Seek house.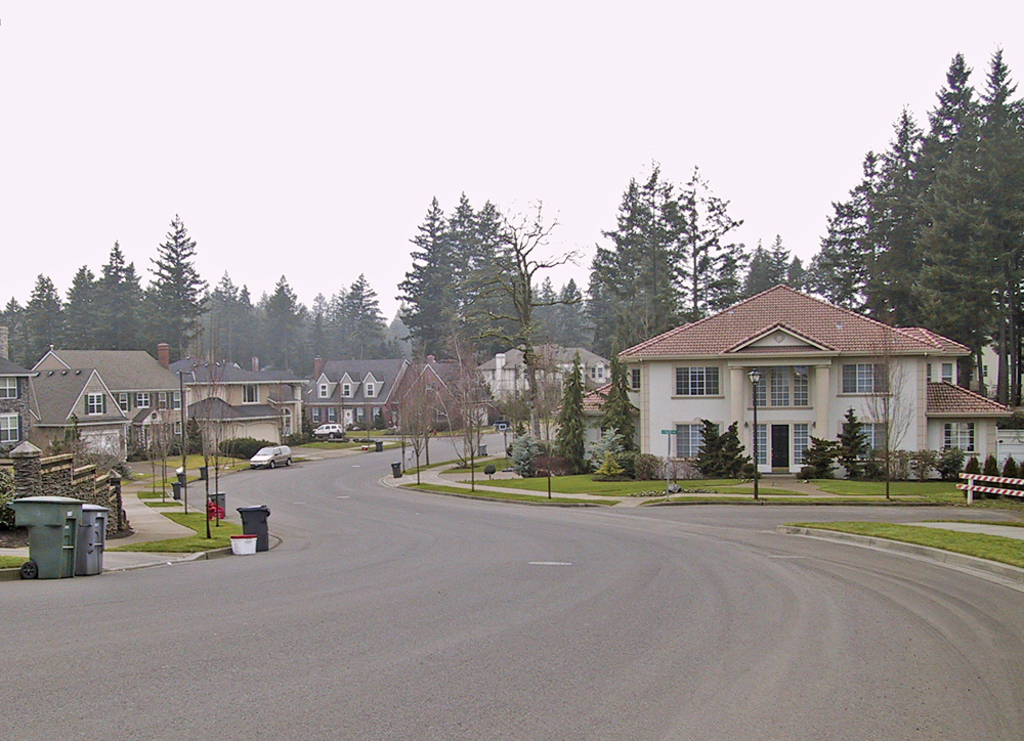
300,353,425,434.
